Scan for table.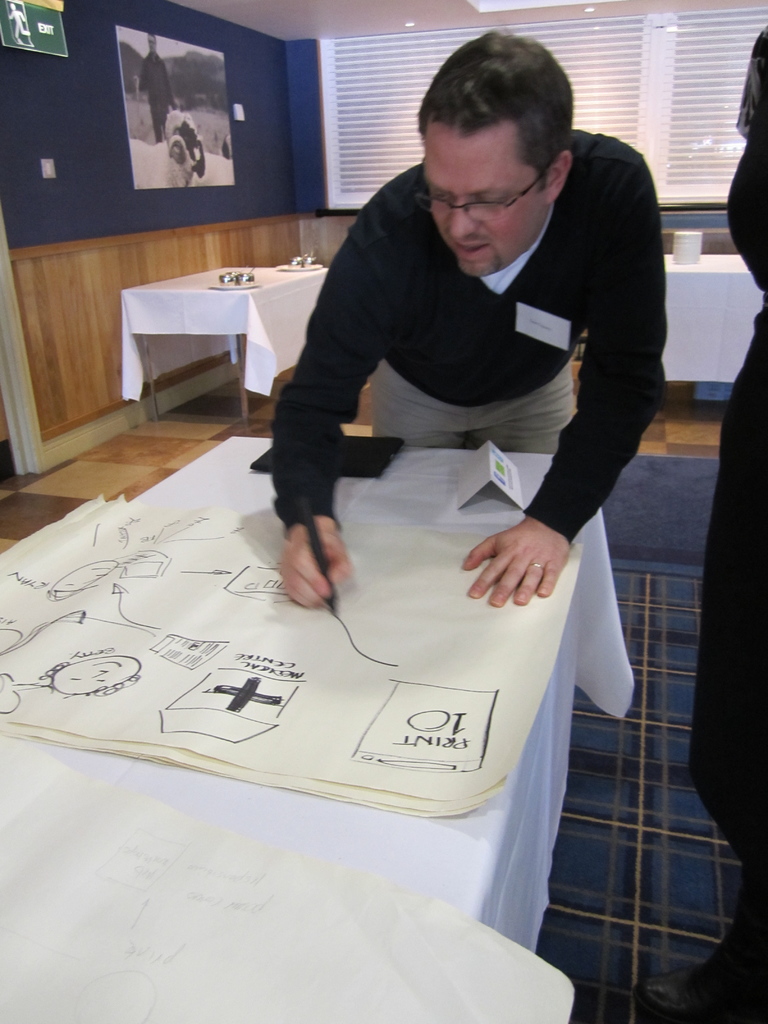
Scan result: {"x1": 0, "y1": 435, "x2": 637, "y2": 1023}.
